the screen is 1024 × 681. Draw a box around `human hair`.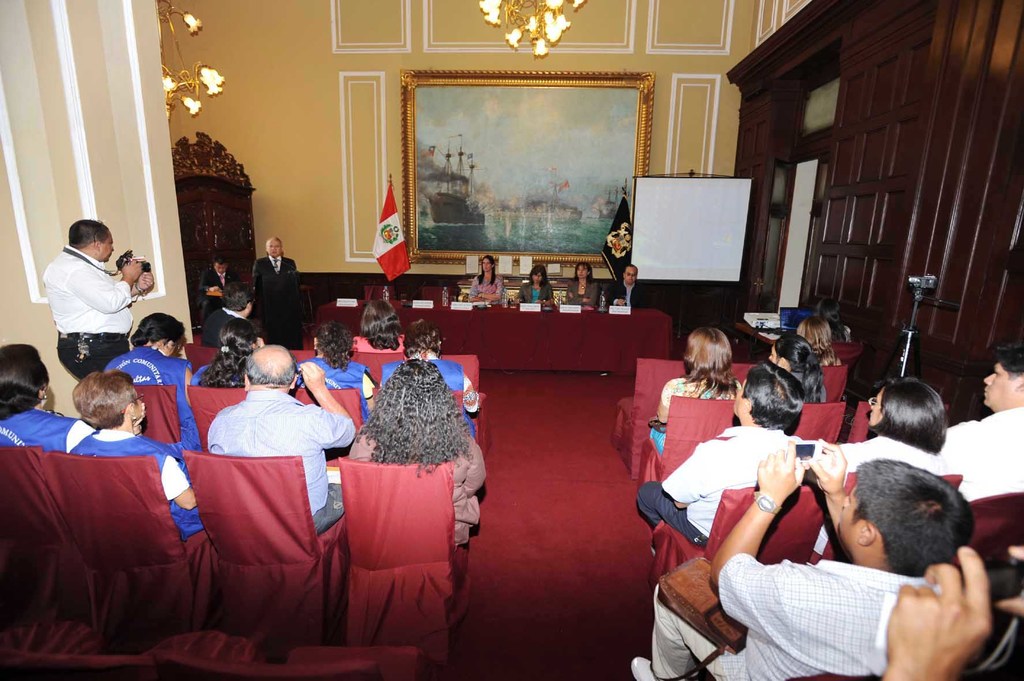
pyautogui.locateOnScreen(195, 311, 259, 391).
